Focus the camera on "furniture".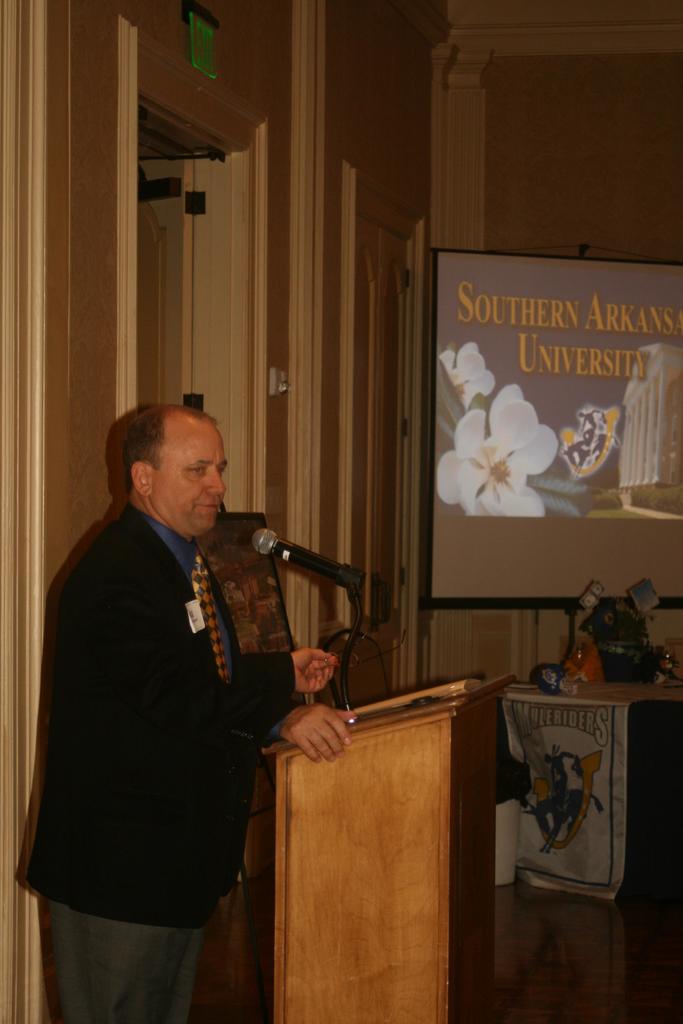
Focus region: detection(267, 667, 518, 1023).
